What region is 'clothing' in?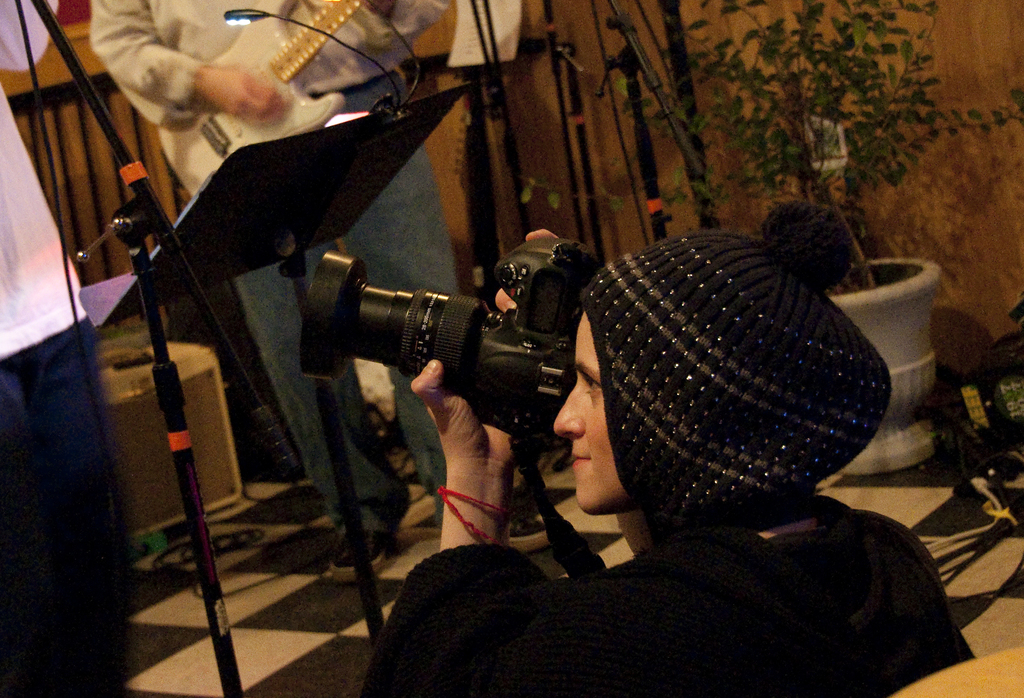
[368, 520, 975, 697].
